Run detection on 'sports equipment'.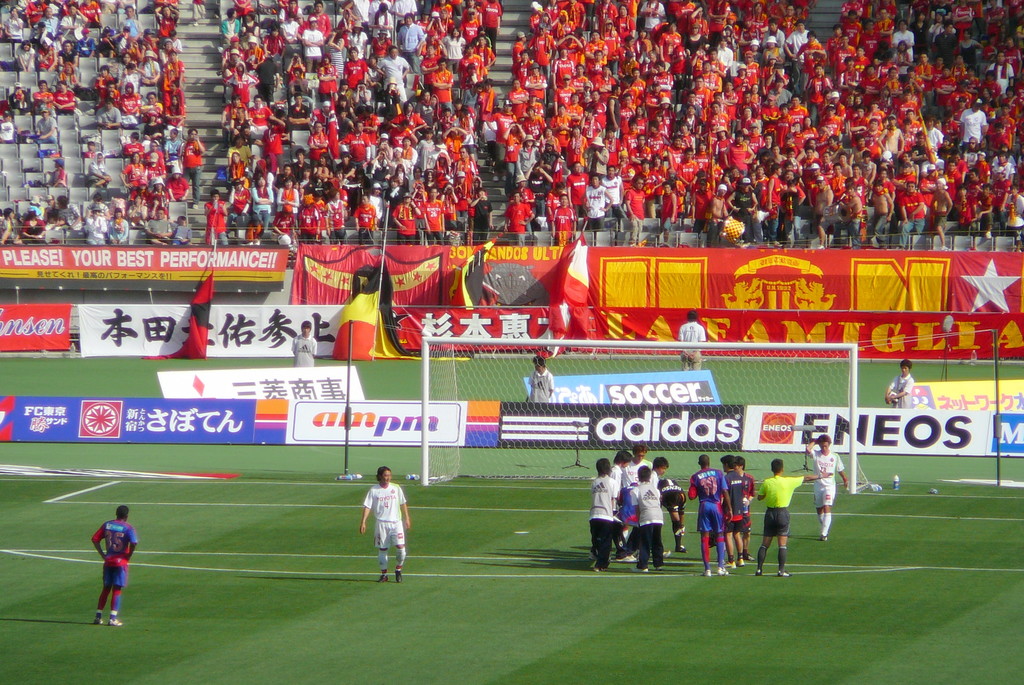
Result: 97, 615, 104, 629.
